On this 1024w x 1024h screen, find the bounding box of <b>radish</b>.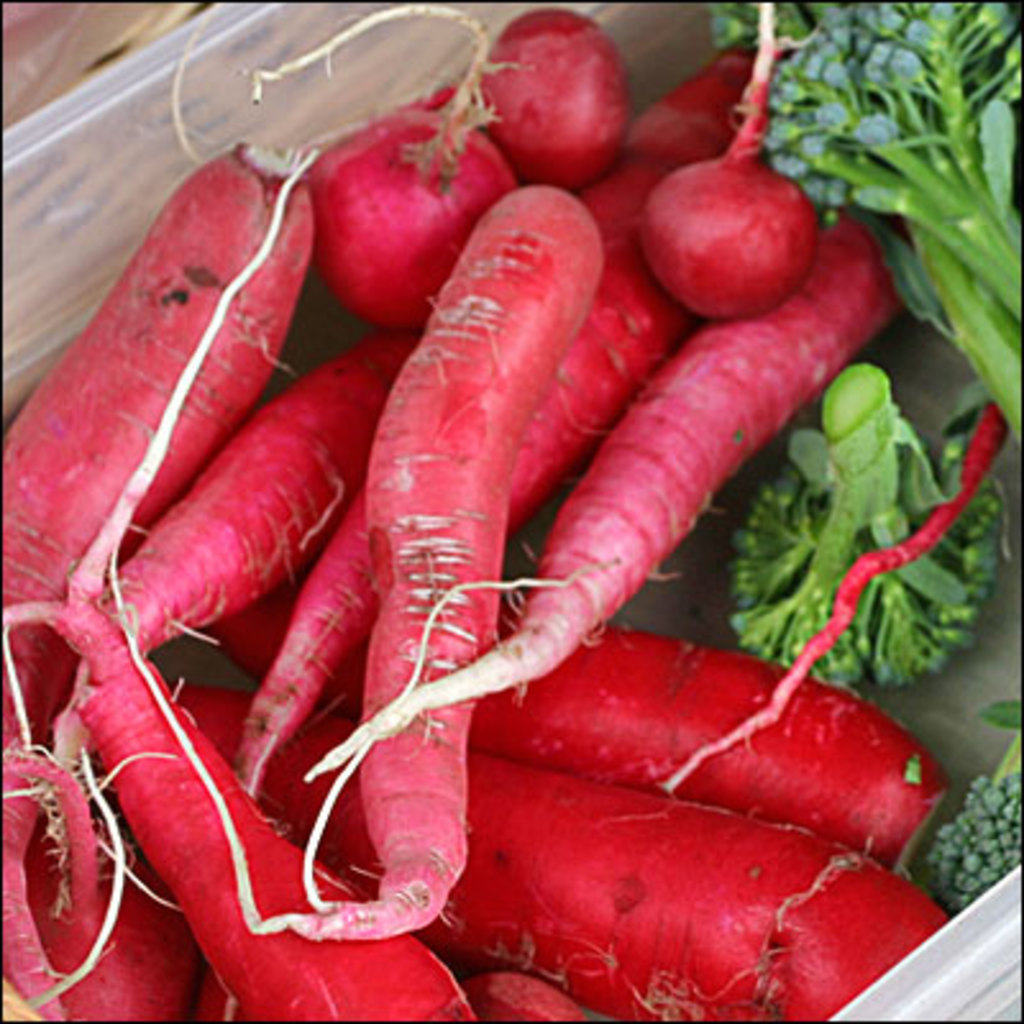
Bounding box: (402,8,627,189).
